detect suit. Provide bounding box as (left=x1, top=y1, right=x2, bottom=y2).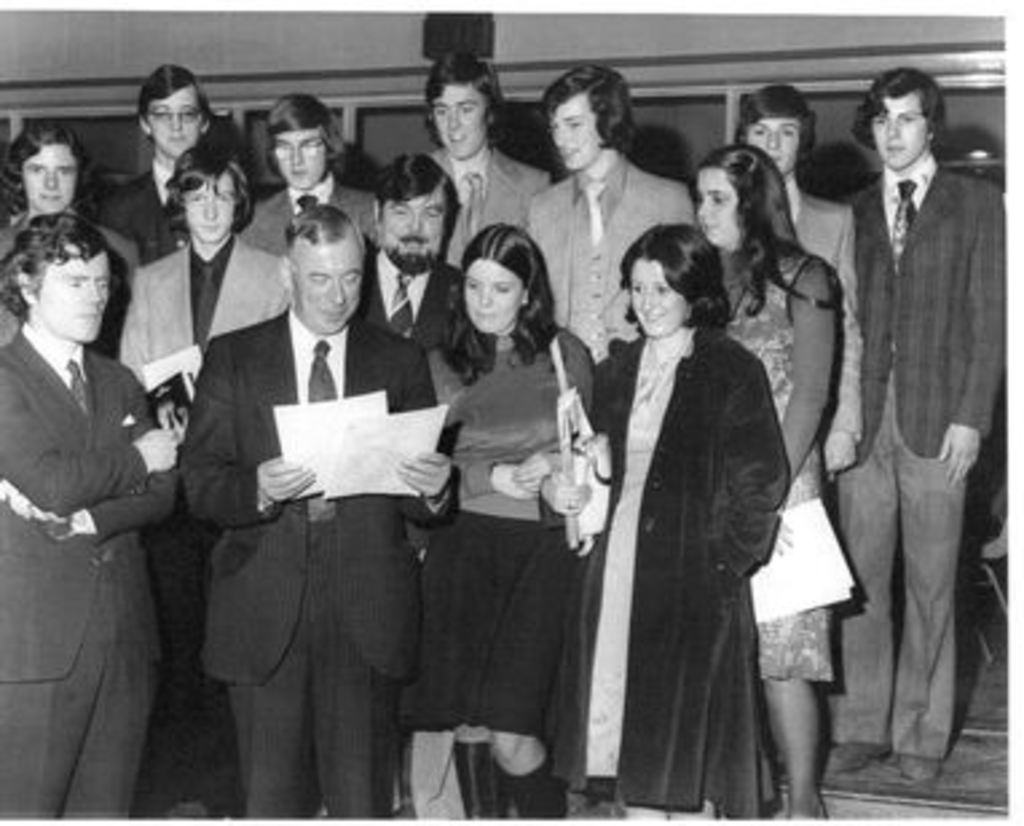
(left=533, top=145, right=710, bottom=375).
